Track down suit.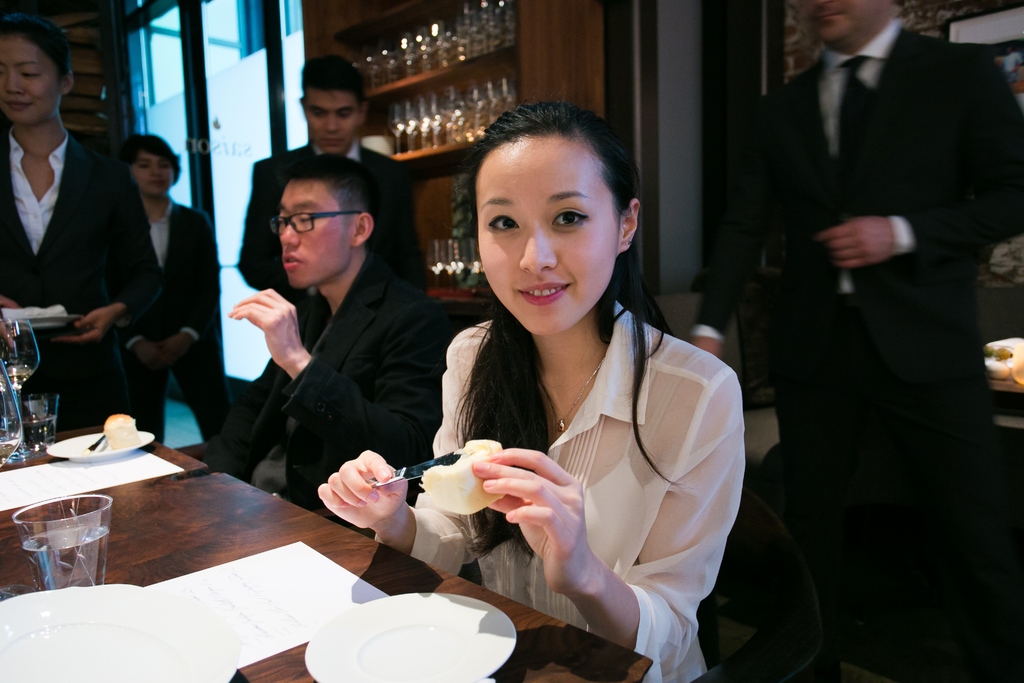
Tracked to x1=4, y1=120, x2=157, y2=431.
